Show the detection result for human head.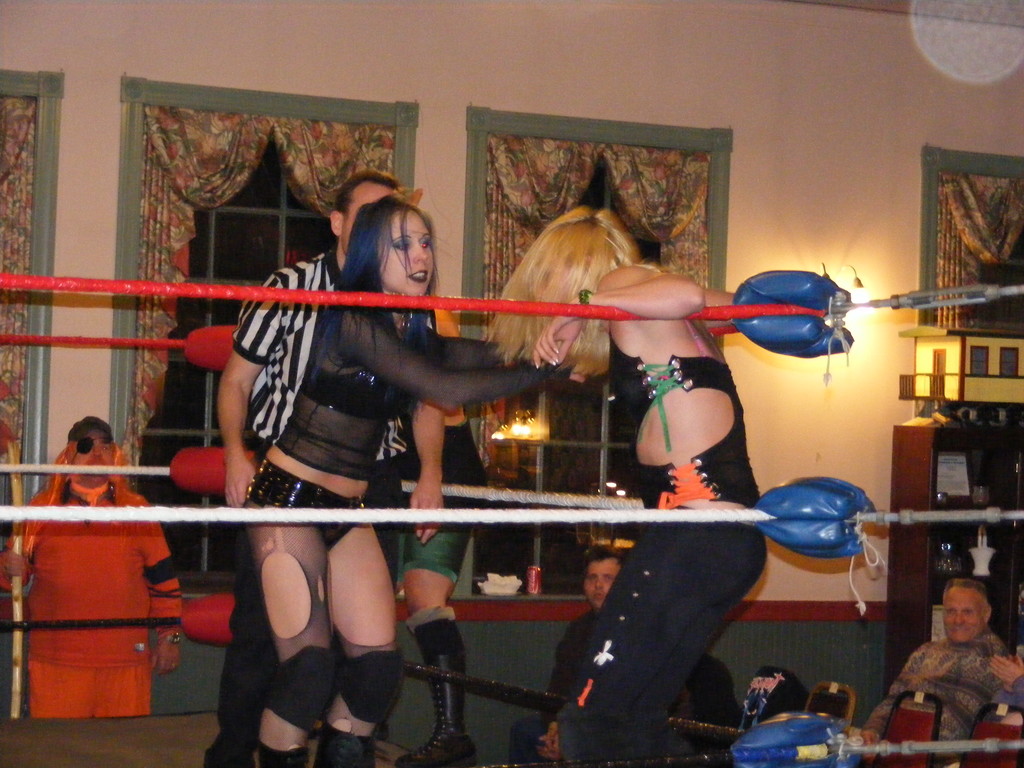
Rect(586, 545, 634, 607).
